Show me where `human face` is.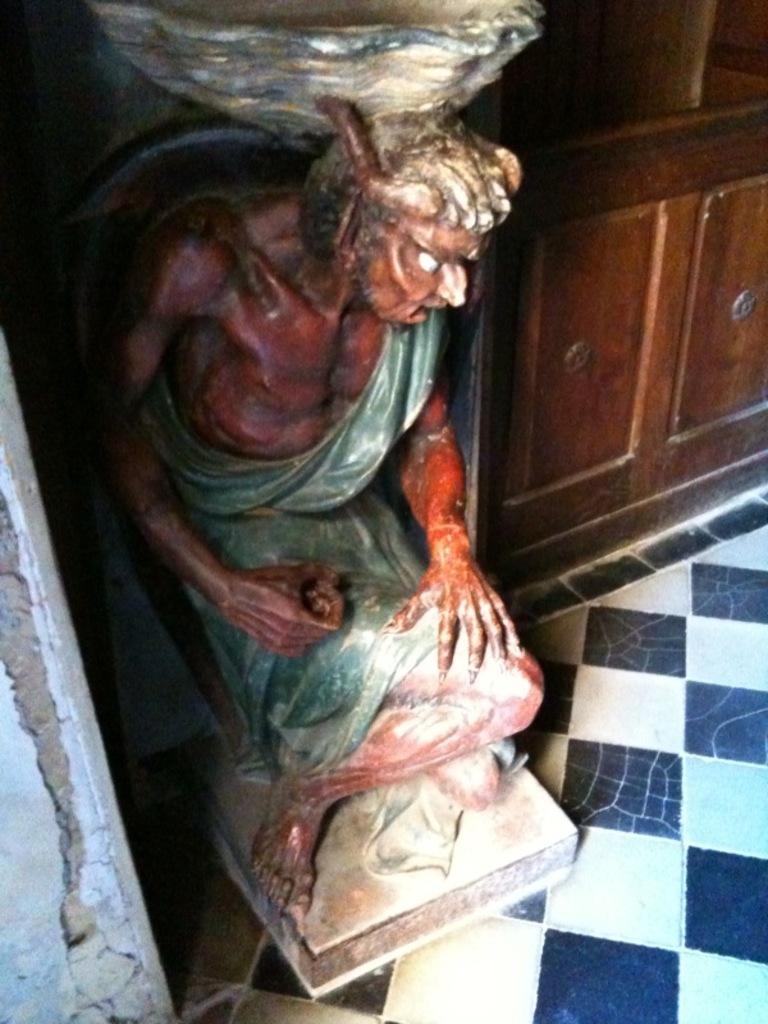
`human face` is at x1=362, y1=232, x2=485, y2=320.
